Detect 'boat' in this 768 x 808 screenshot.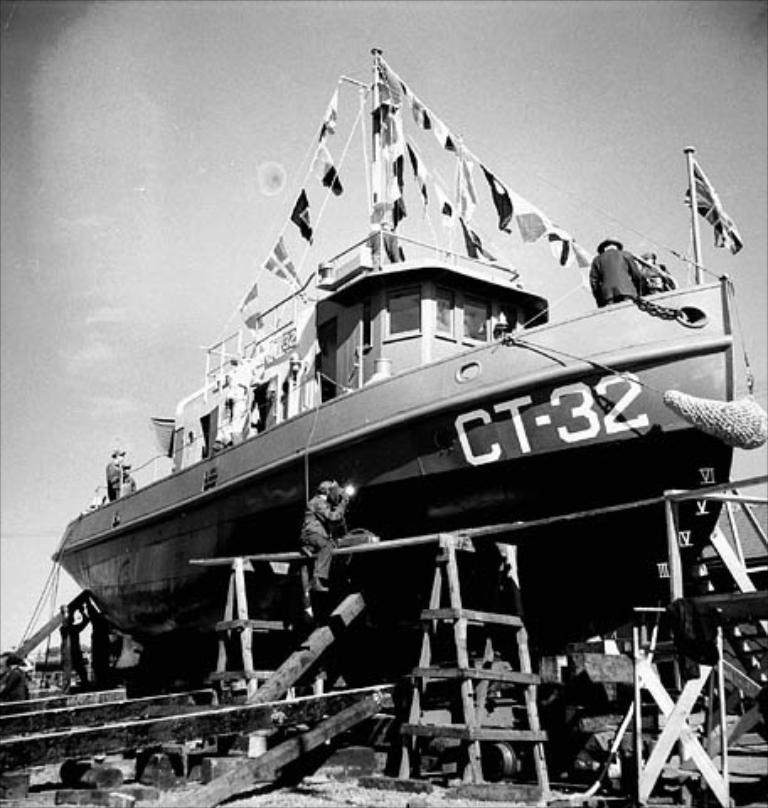
Detection: select_region(10, 0, 767, 695).
